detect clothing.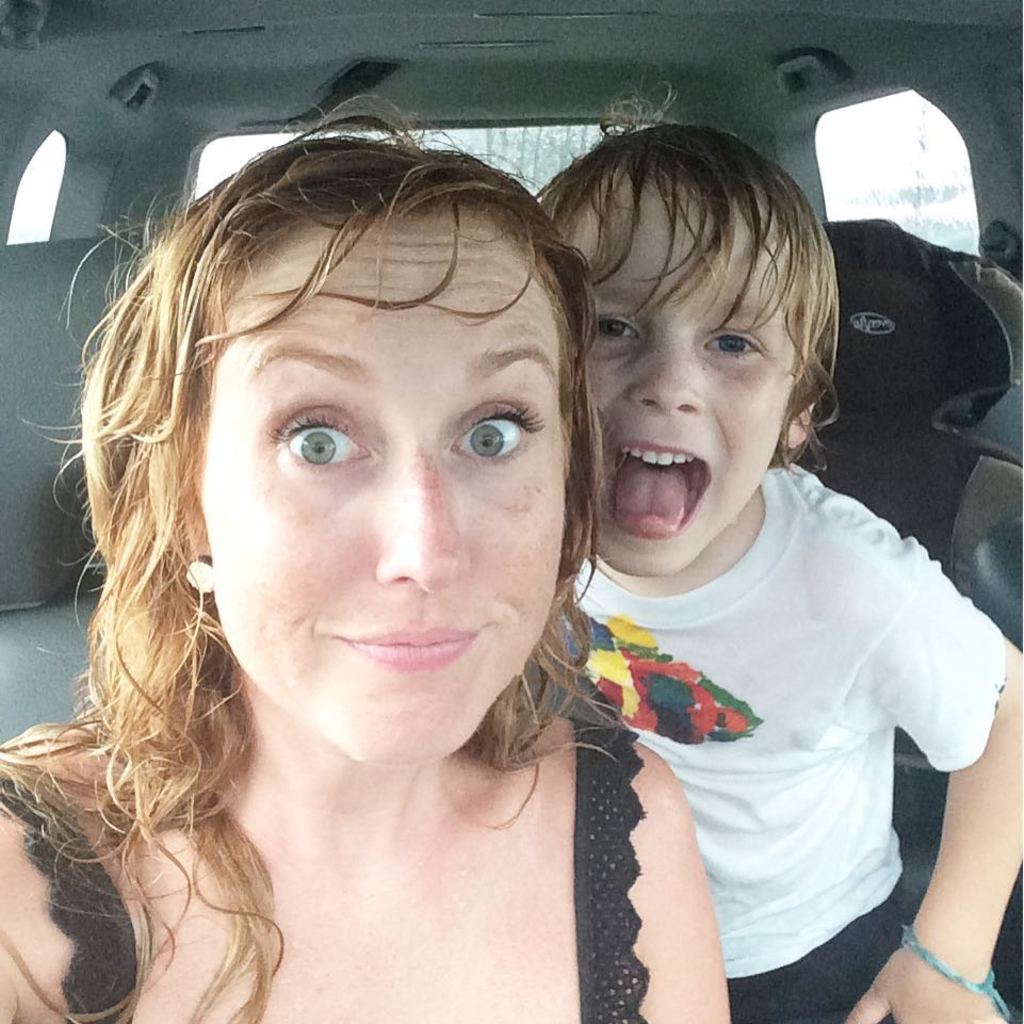
Detected at x1=567, y1=367, x2=971, y2=994.
